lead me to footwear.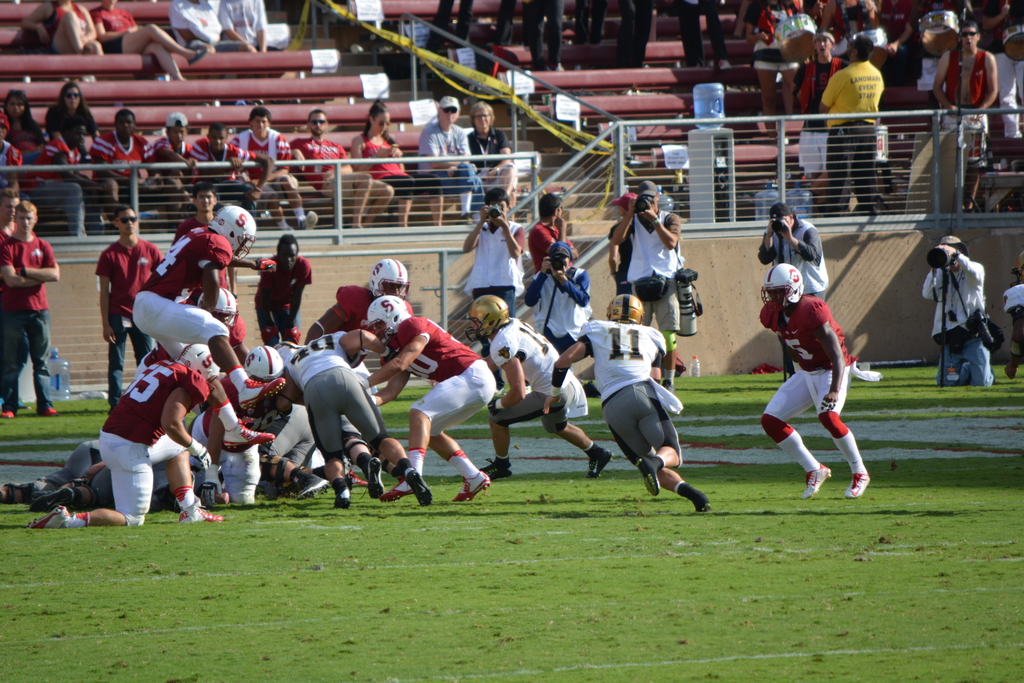
Lead to select_region(378, 475, 413, 503).
